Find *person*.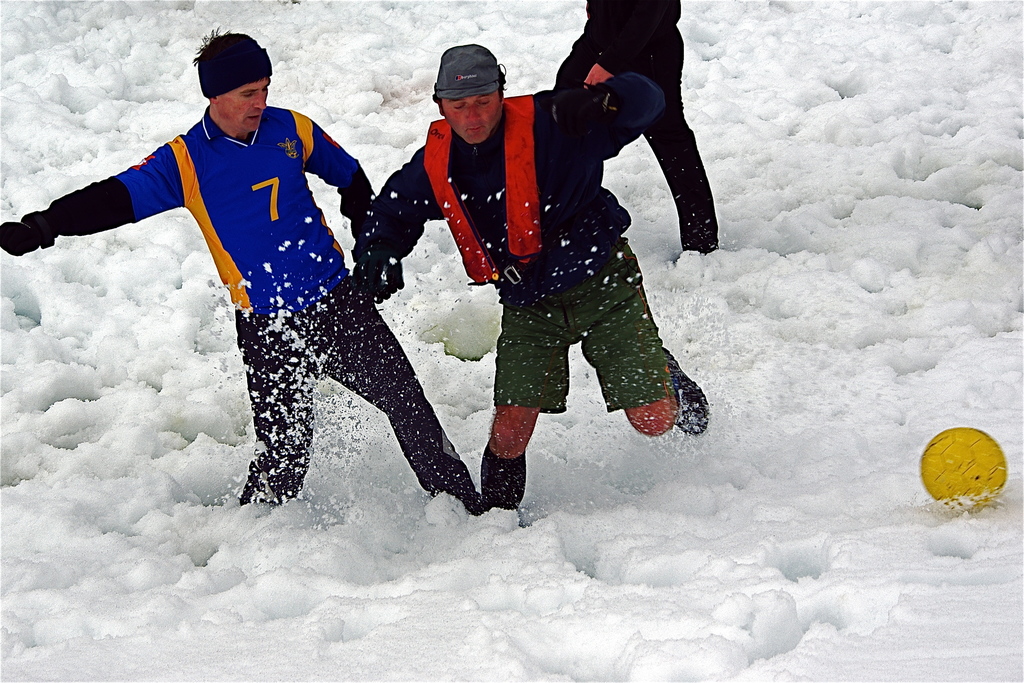
0 26 499 531.
